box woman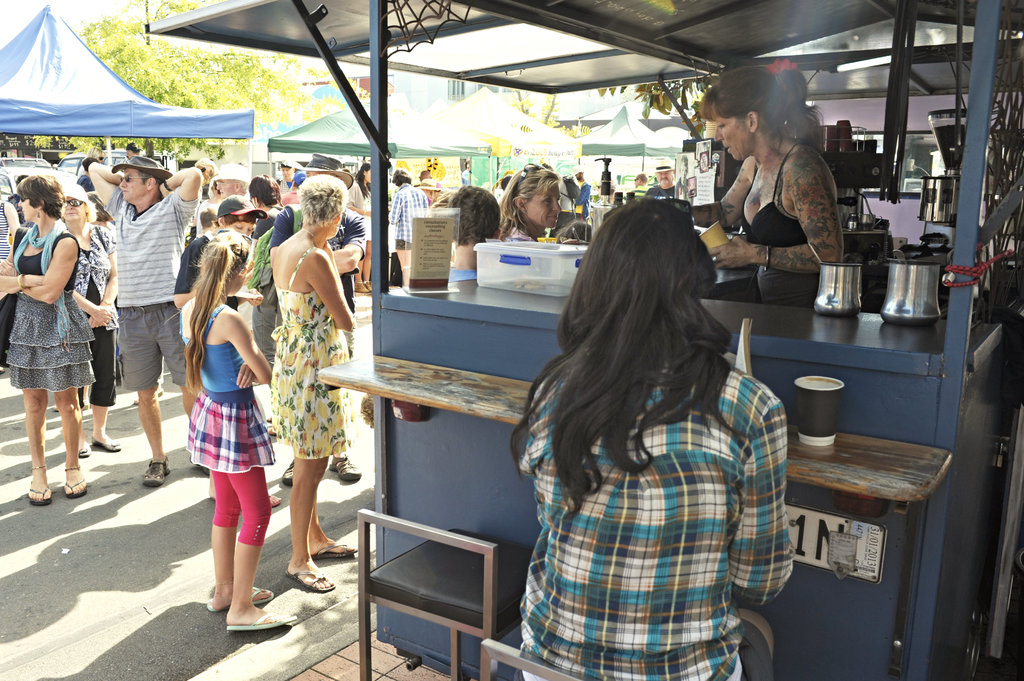
(x1=0, y1=192, x2=29, y2=375)
